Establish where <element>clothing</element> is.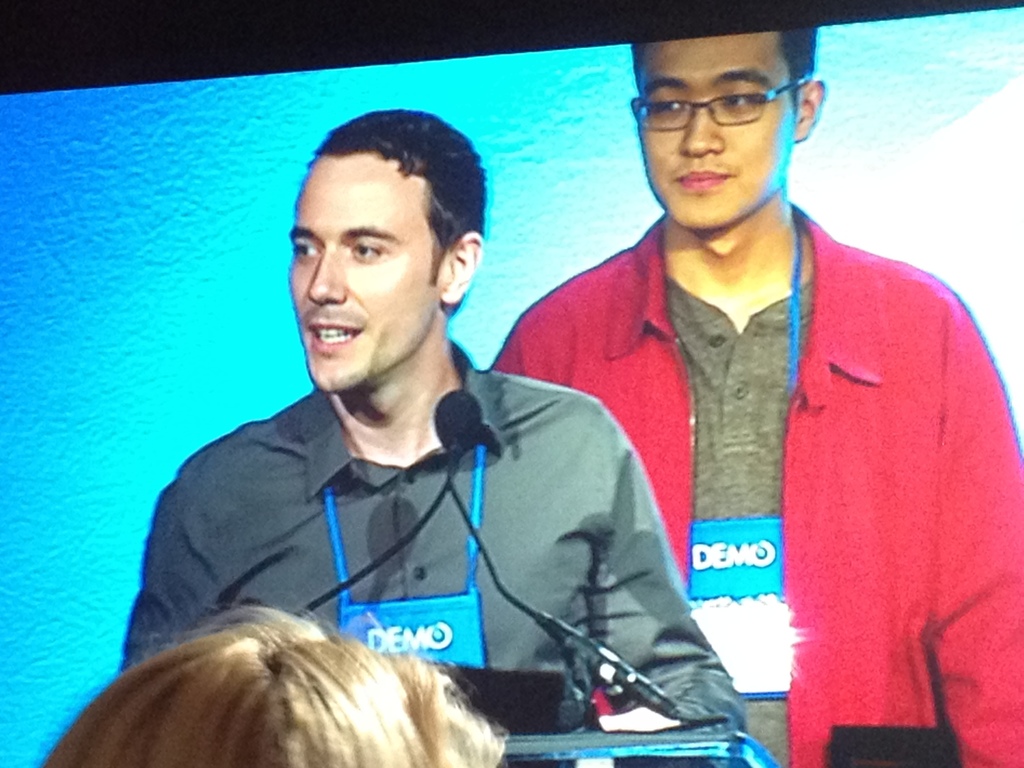
Established at select_region(118, 346, 750, 736).
